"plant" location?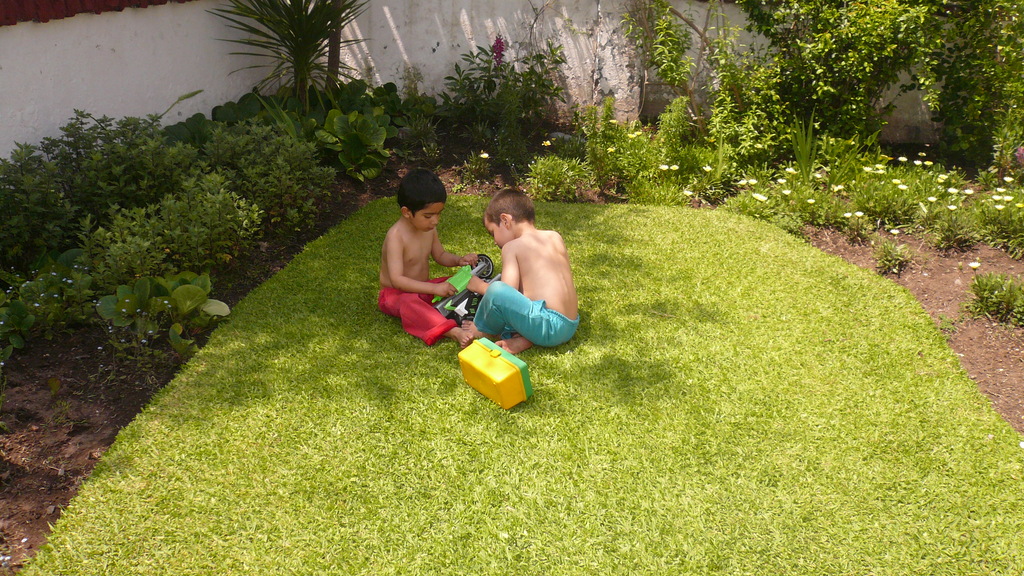
[958, 268, 1023, 333]
